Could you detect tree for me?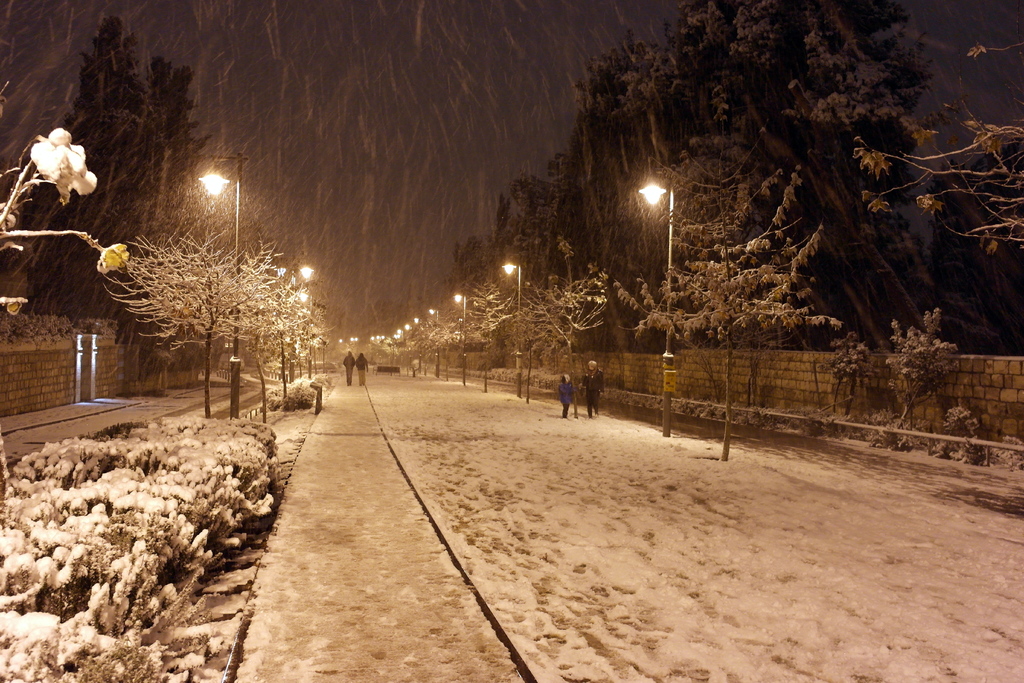
Detection result: detection(427, 309, 455, 383).
